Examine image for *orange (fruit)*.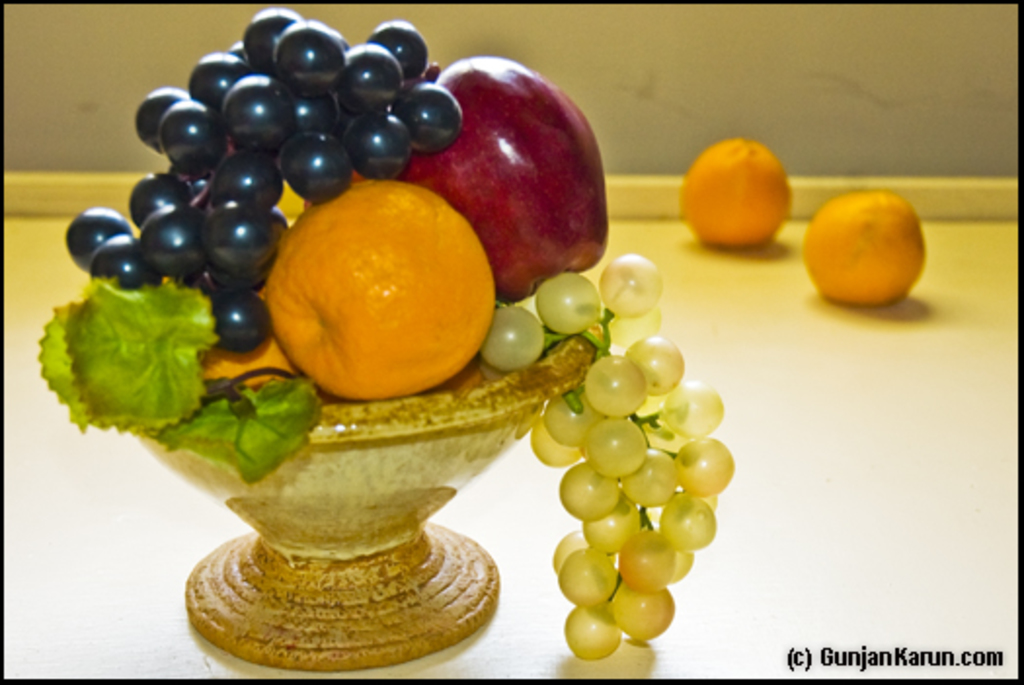
Examination result: bbox(675, 137, 788, 258).
